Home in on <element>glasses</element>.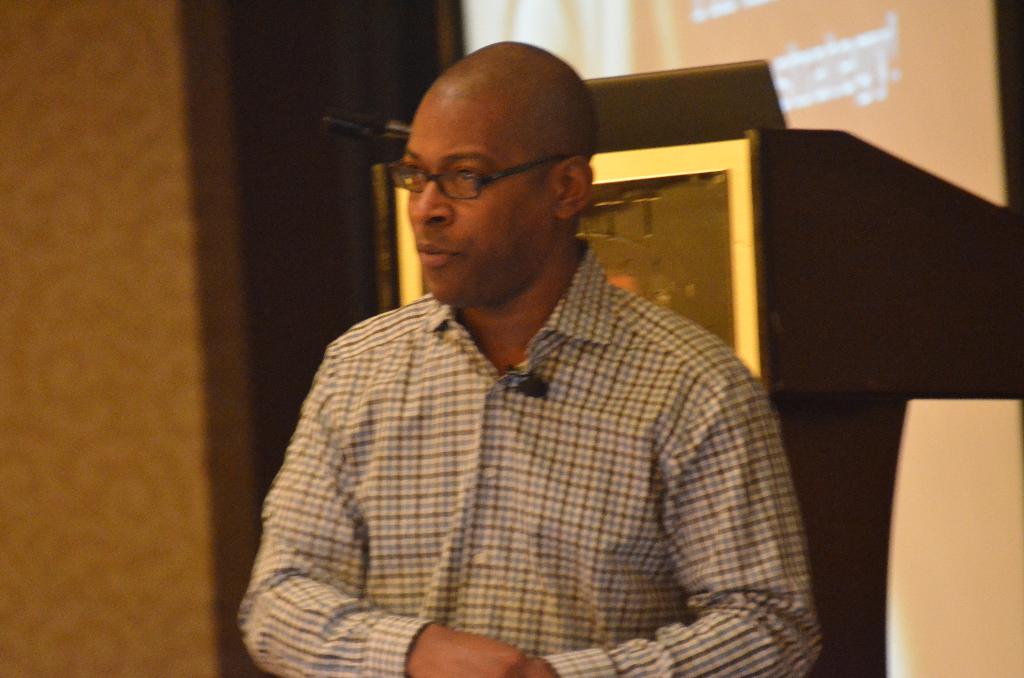
Homed in at <box>380,152,579,203</box>.
